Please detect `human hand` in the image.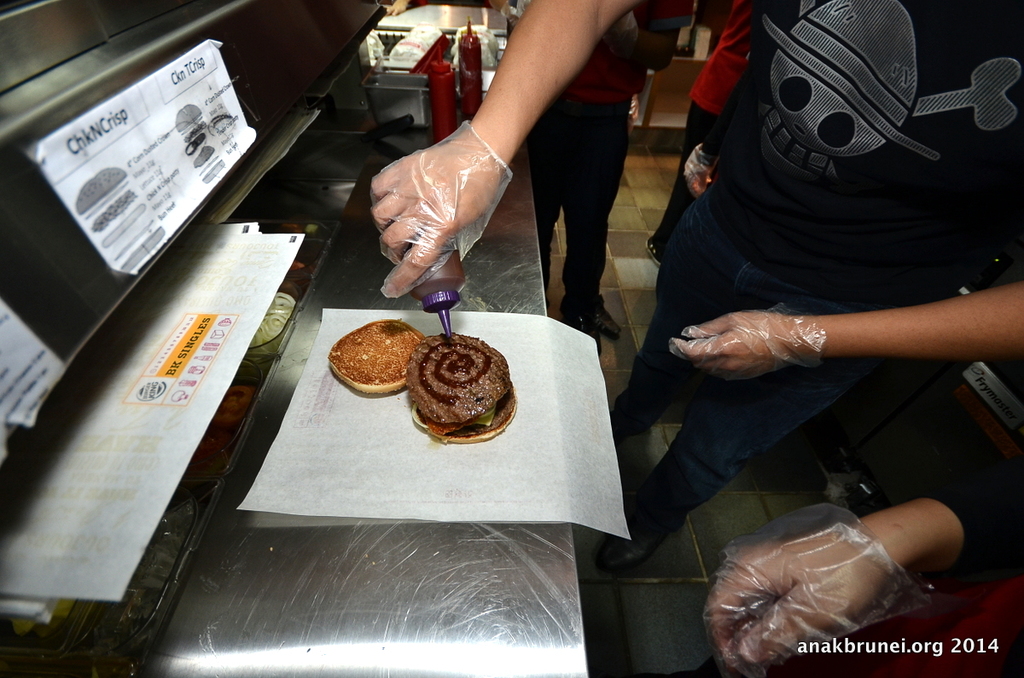
BBox(386, 0, 410, 15).
